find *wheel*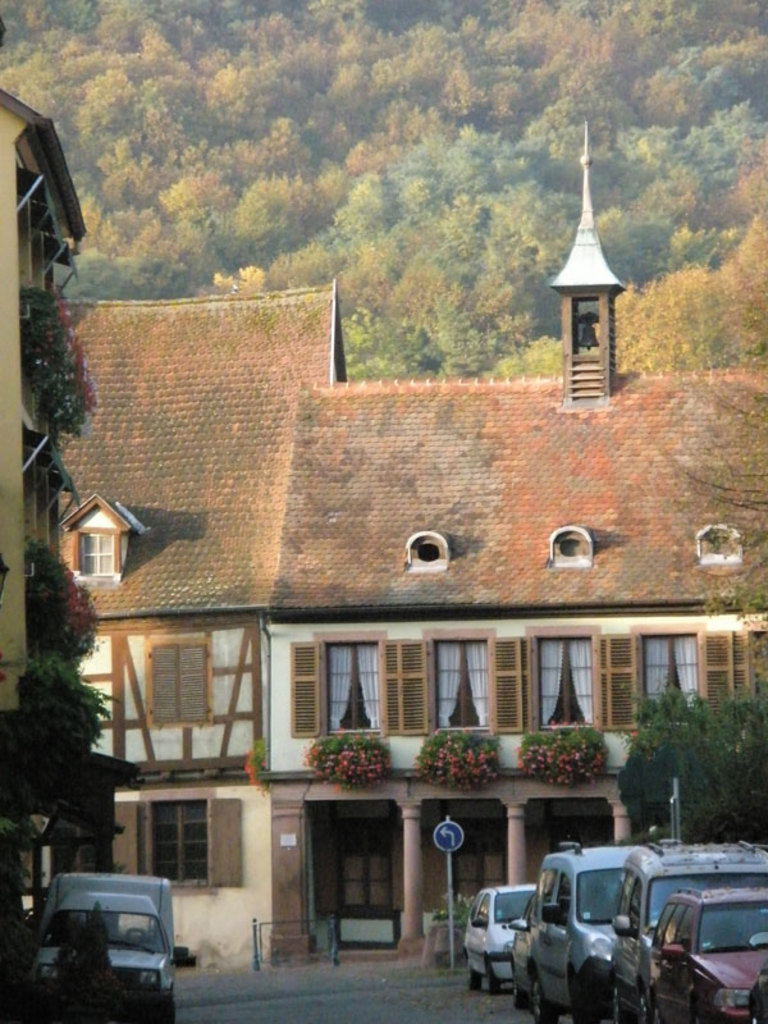
bbox=[609, 987, 622, 1023]
